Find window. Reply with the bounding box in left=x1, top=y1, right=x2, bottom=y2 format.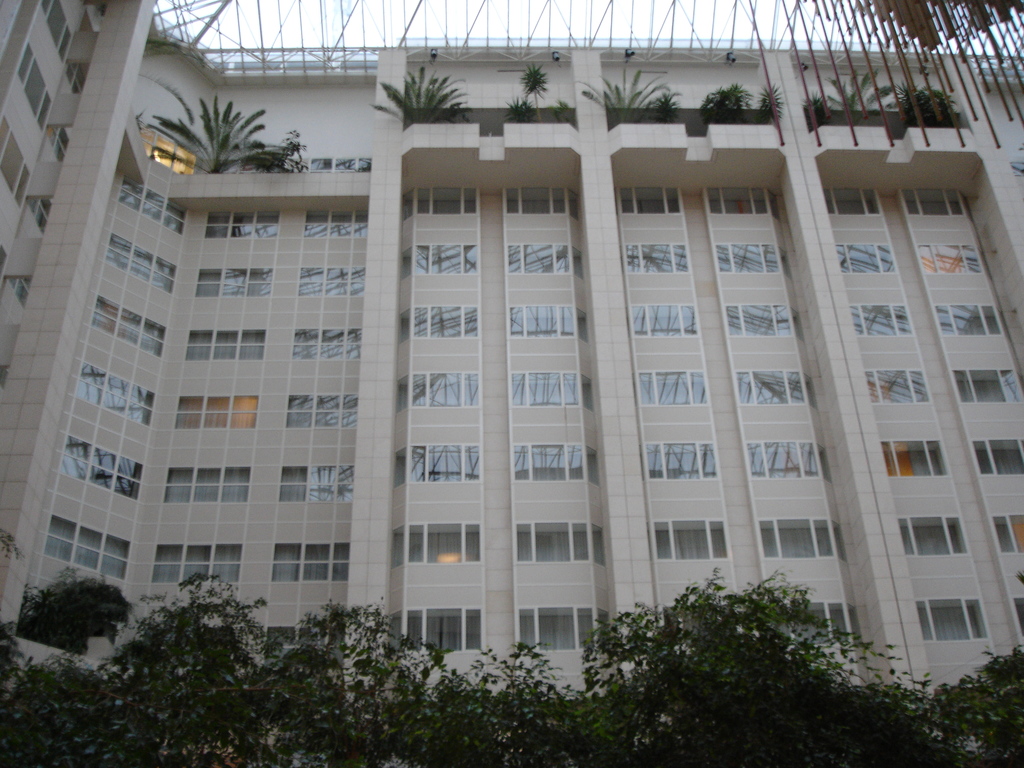
left=300, top=205, right=363, bottom=240.
